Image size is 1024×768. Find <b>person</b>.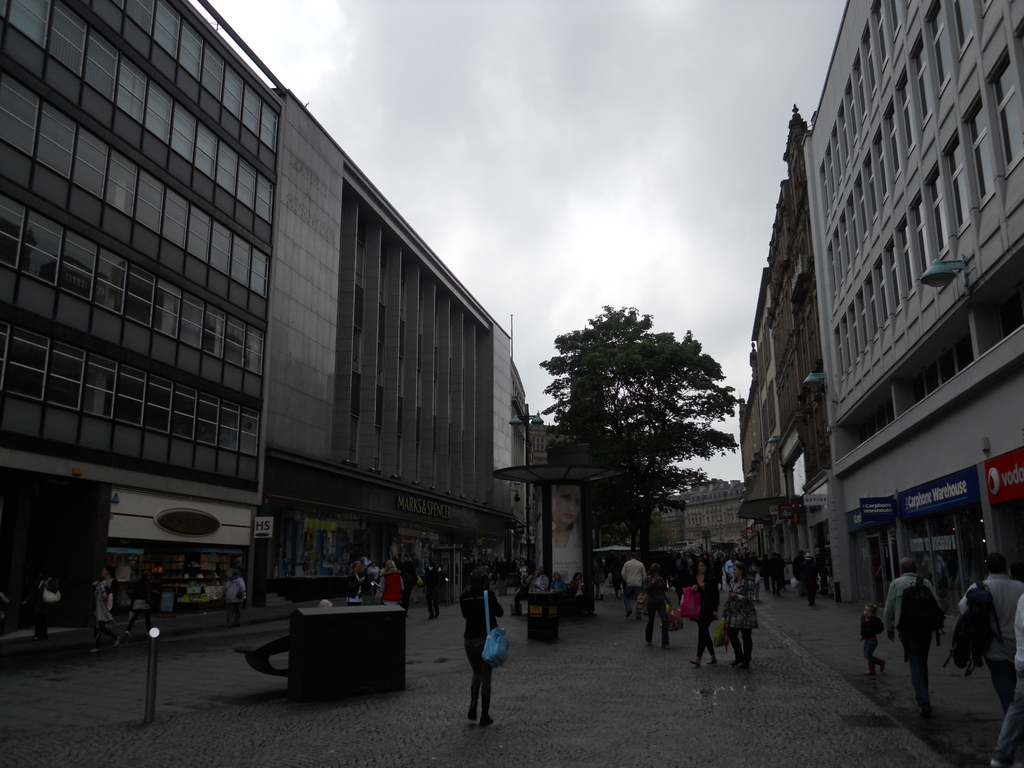
{"left": 885, "top": 556, "right": 943, "bottom": 733}.
